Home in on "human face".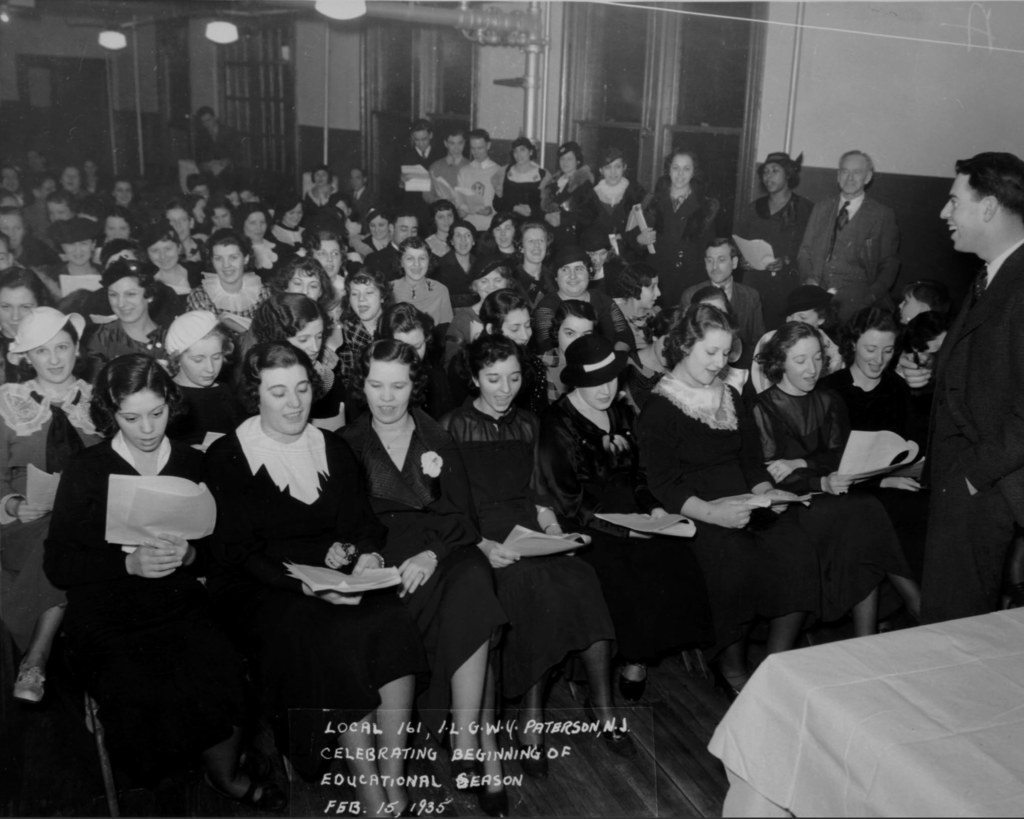
Homed in at {"left": 669, "top": 153, "right": 690, "bottom": 188}.
